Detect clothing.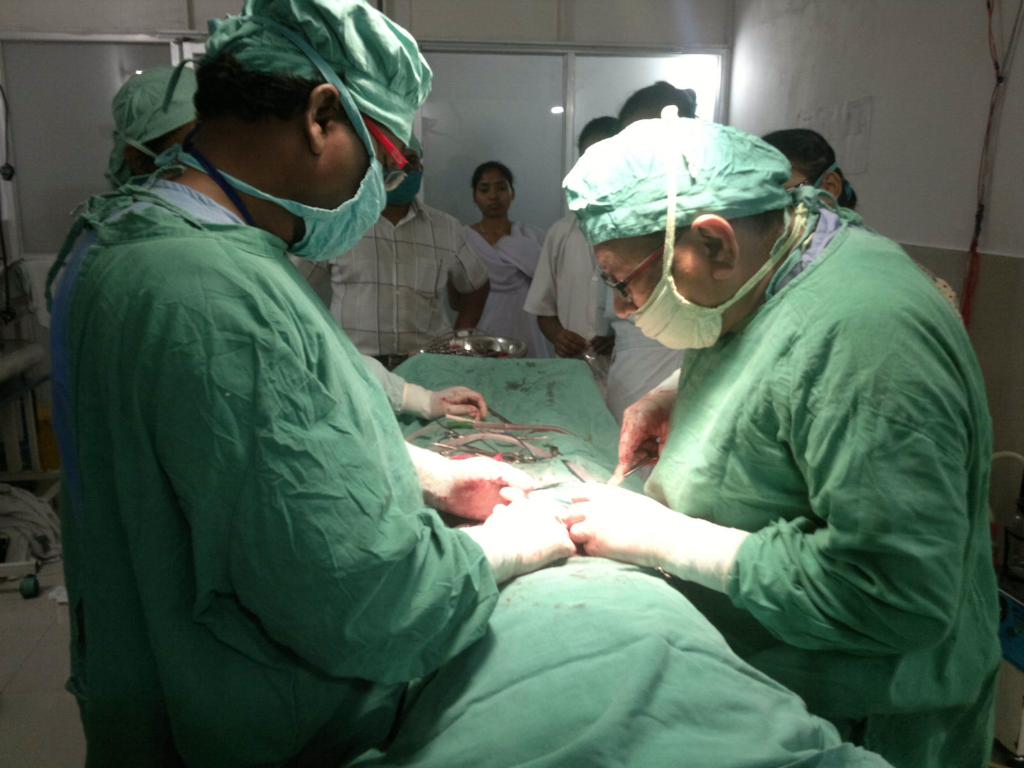
Detected at bbox=(495, 220, 536, 358).
